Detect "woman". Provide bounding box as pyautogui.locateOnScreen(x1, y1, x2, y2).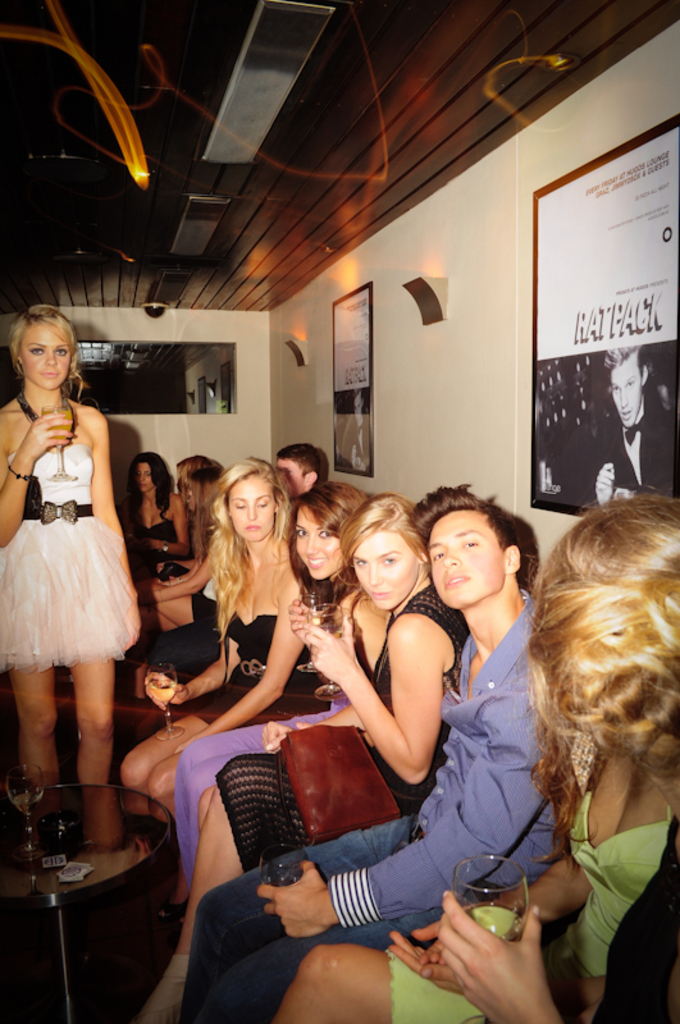
pyautogui.locateOnScreen(6, 324, 147, 803).
